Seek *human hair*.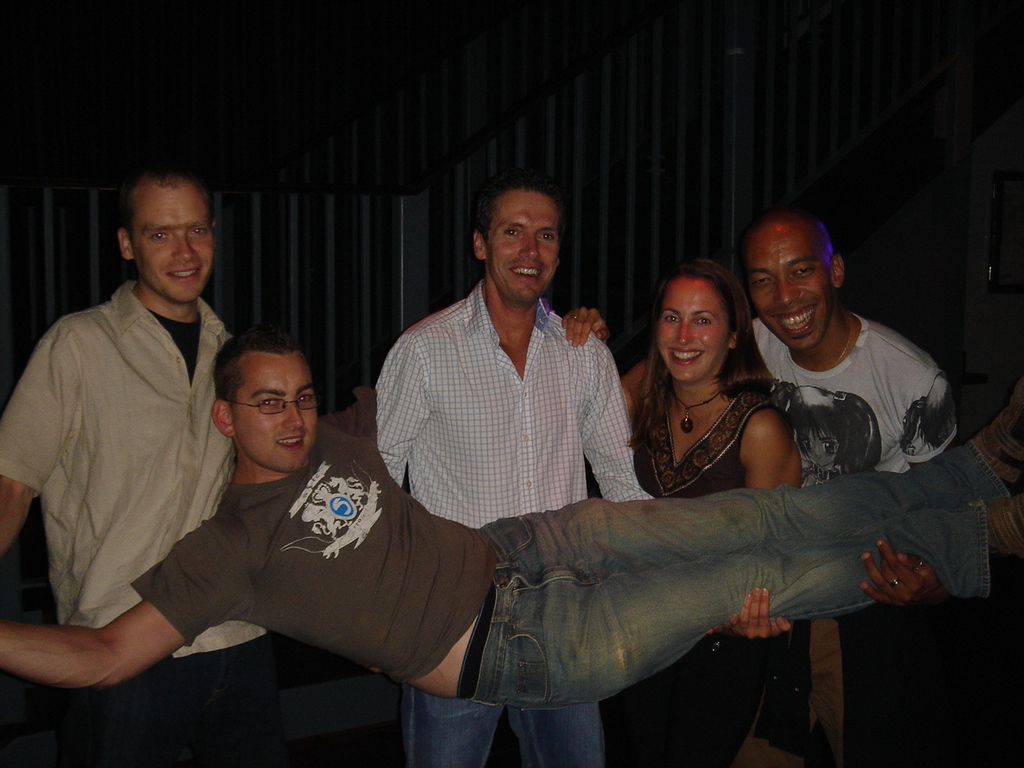
bbox=(474, 173, 573, 231).
